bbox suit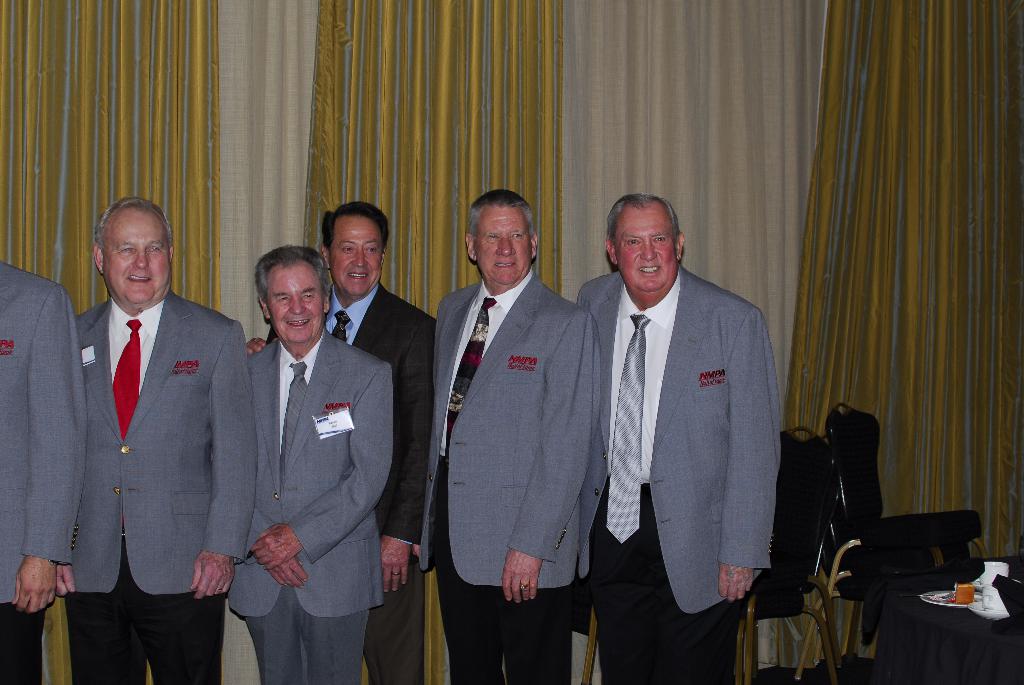
x1=433 y1=266 x2=601 y2=684
